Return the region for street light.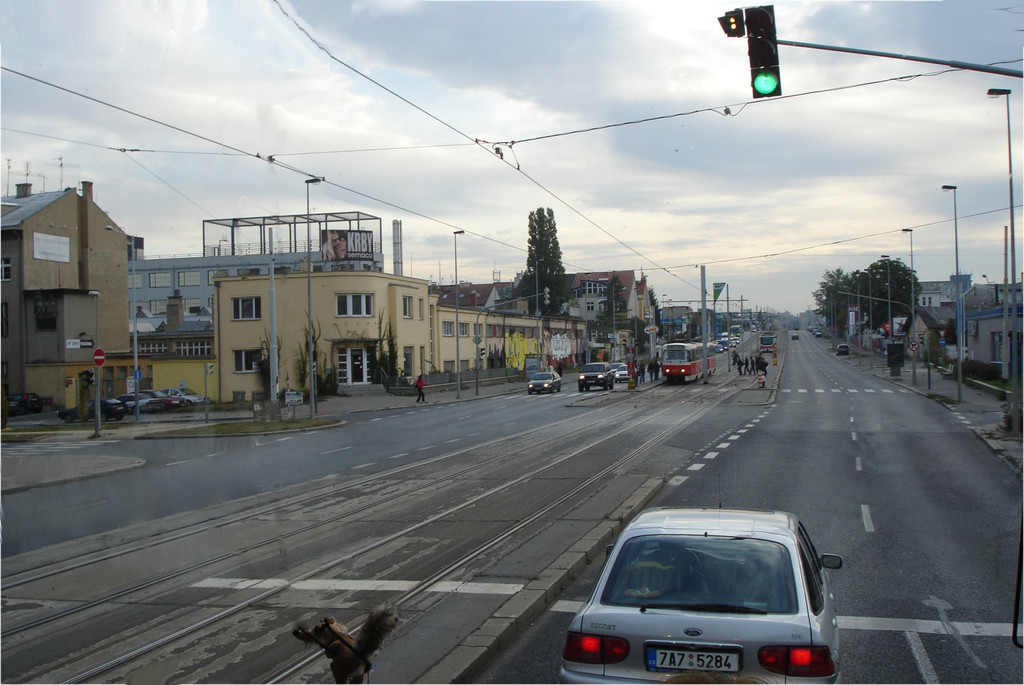
box=[858, 273, 865, 369].
